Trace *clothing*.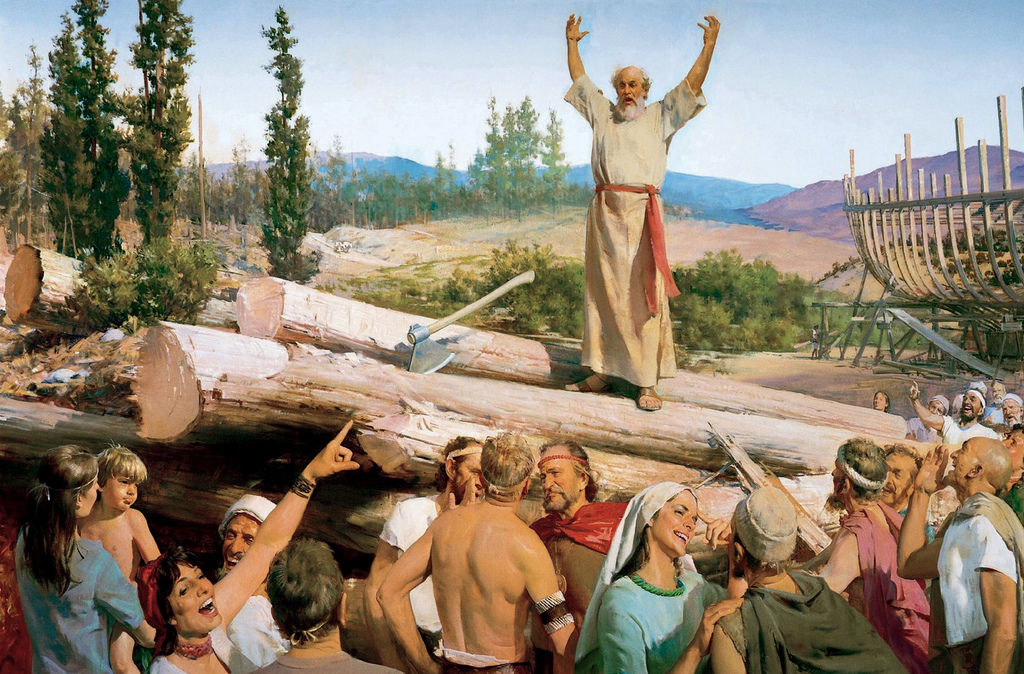
Traced to (228,596,291,666).
